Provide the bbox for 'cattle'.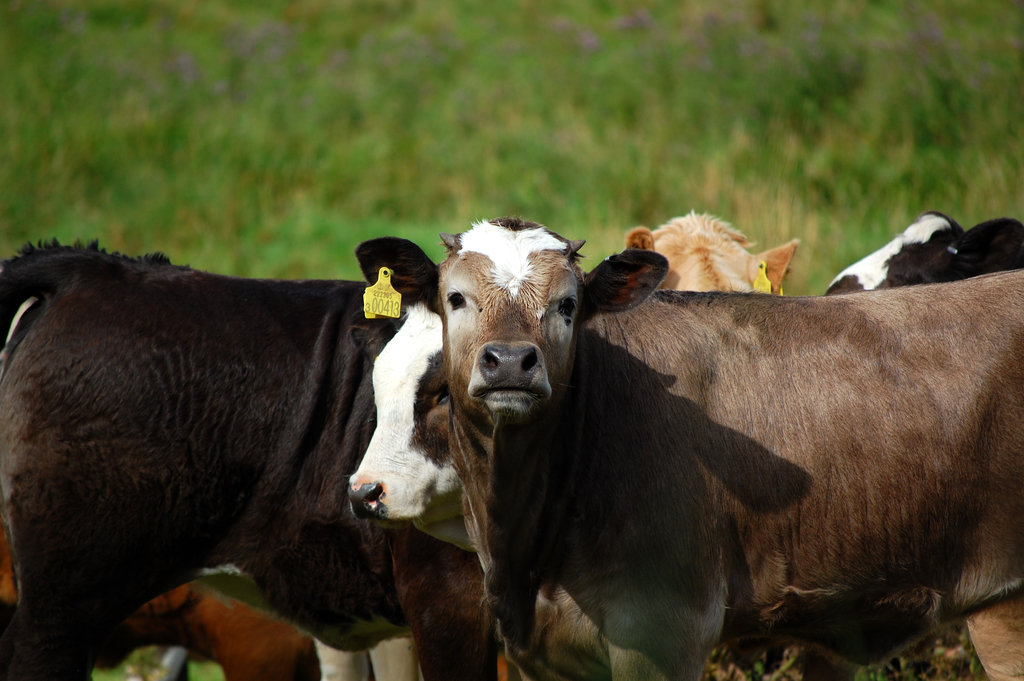
0, 224, 488, 661.
